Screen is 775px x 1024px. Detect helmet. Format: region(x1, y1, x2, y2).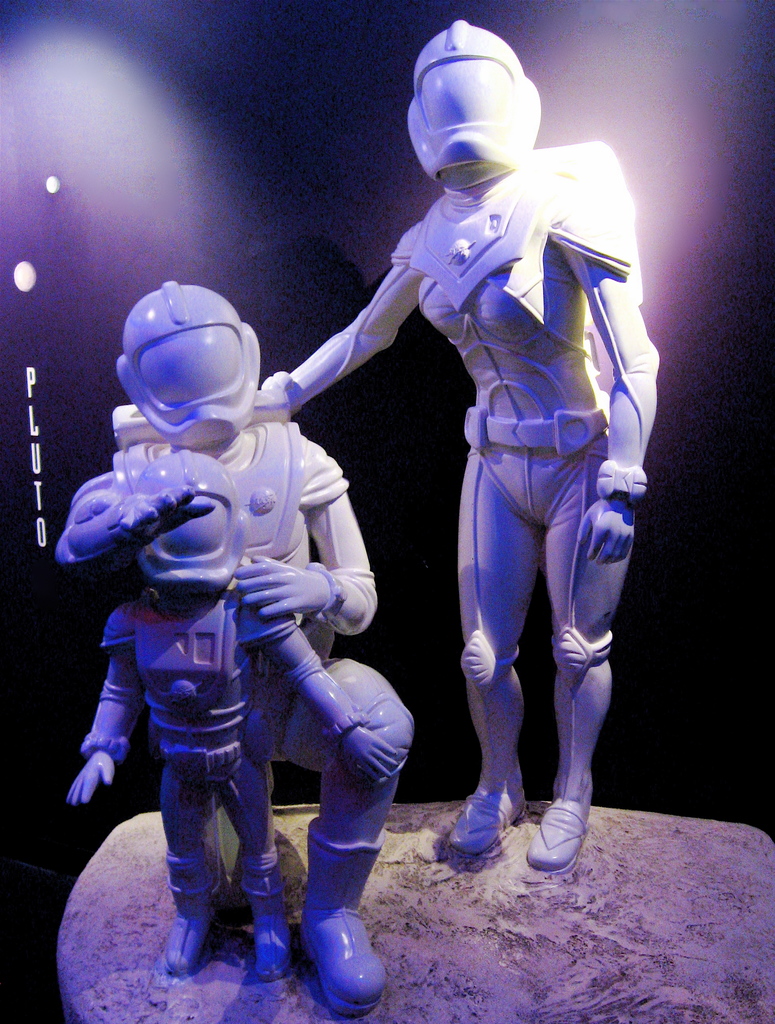
region(409, 19, 540, 195).
